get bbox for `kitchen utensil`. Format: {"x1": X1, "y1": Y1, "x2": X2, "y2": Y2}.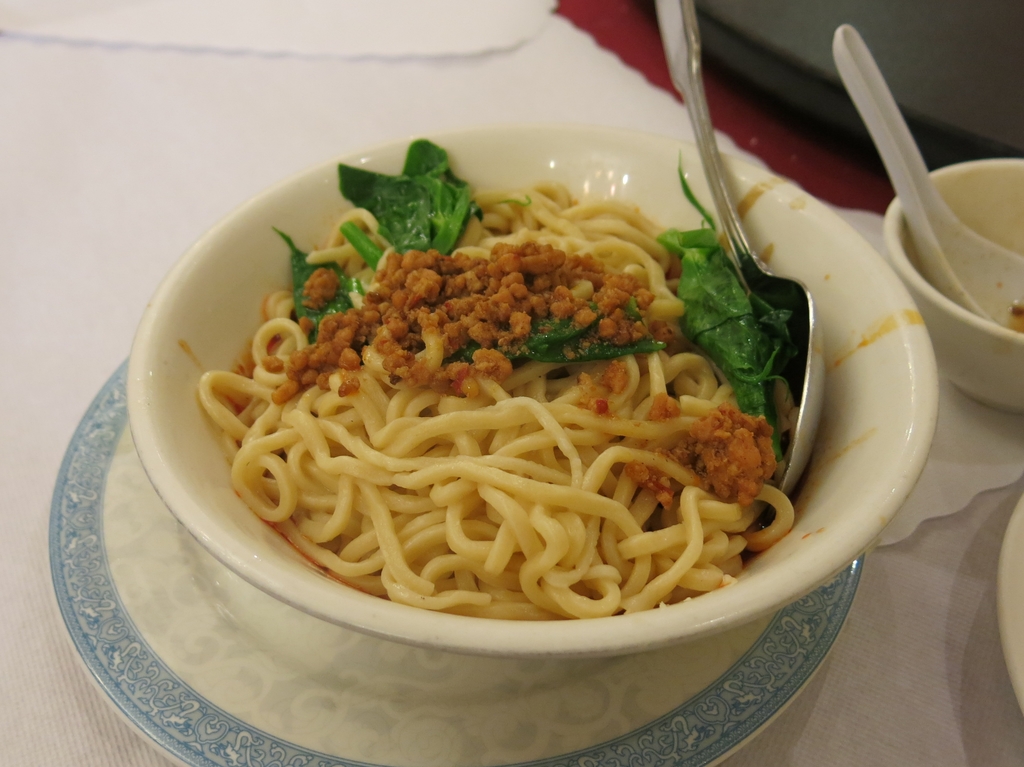
{"x1": 824, "y1": 11, "x2": 1001, "y2": 313}.
